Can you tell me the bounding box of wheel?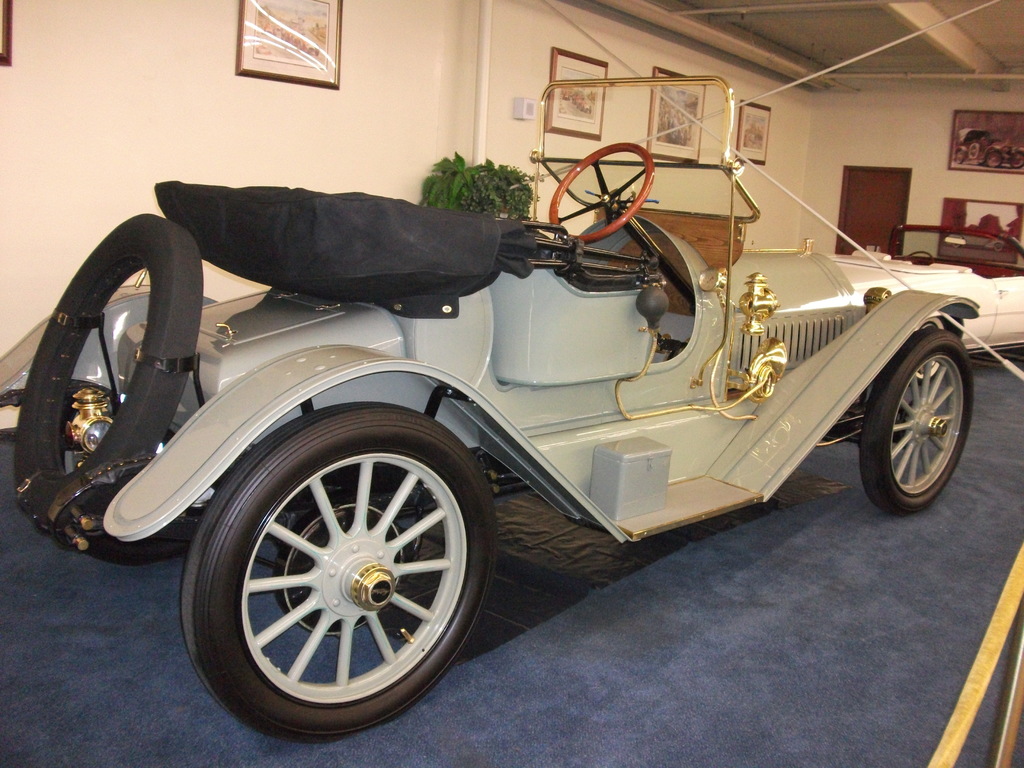
<region>857, 327, 973, 512</region>.
